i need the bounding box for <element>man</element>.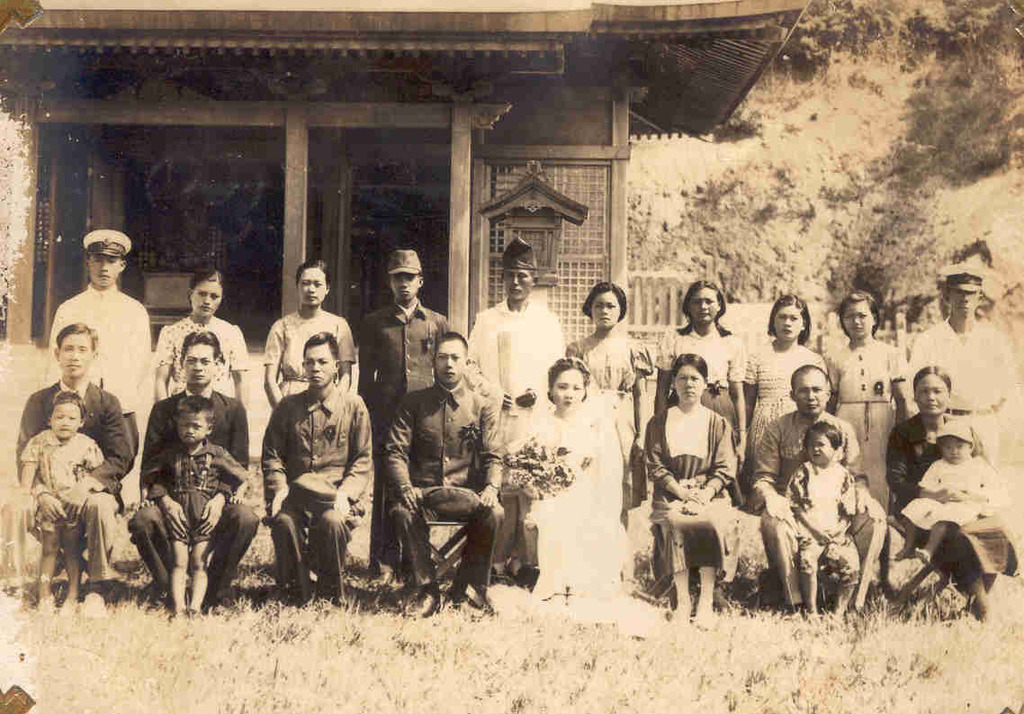
Here it is: [0, 321, 134, 619].
